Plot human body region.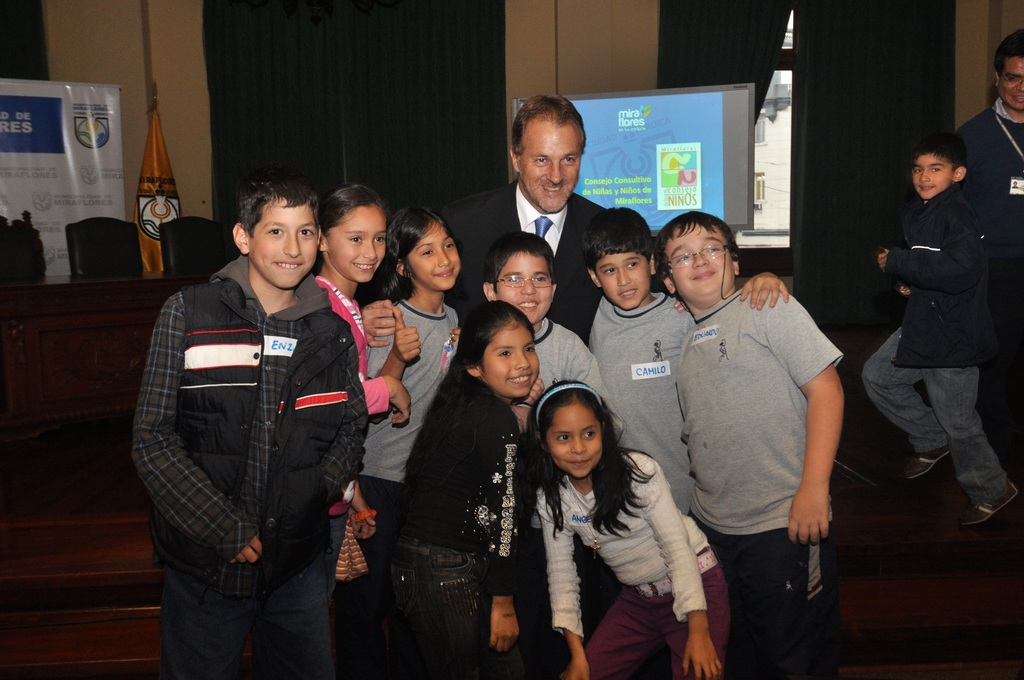
Plotted at locate(954, 29, 1023, 465).
